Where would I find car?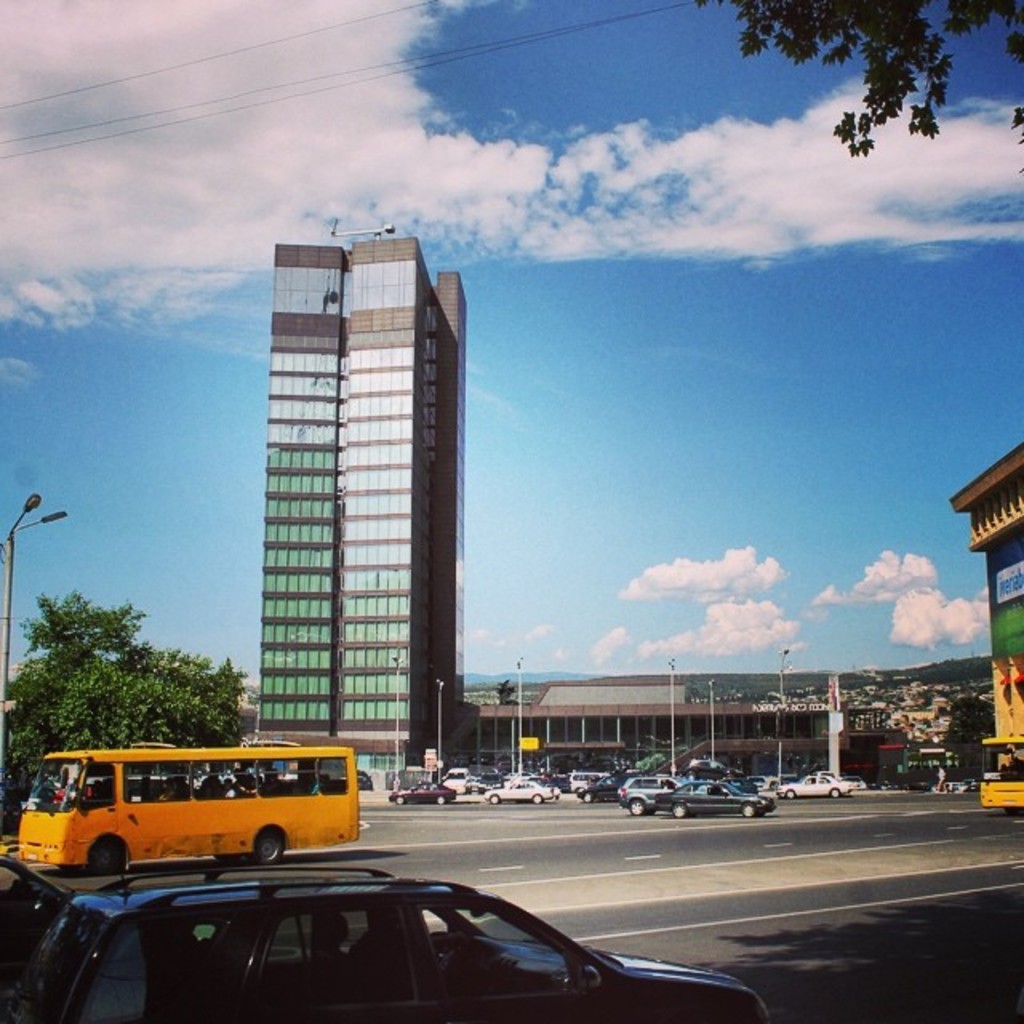
At 0, 859, 773, 1022.
